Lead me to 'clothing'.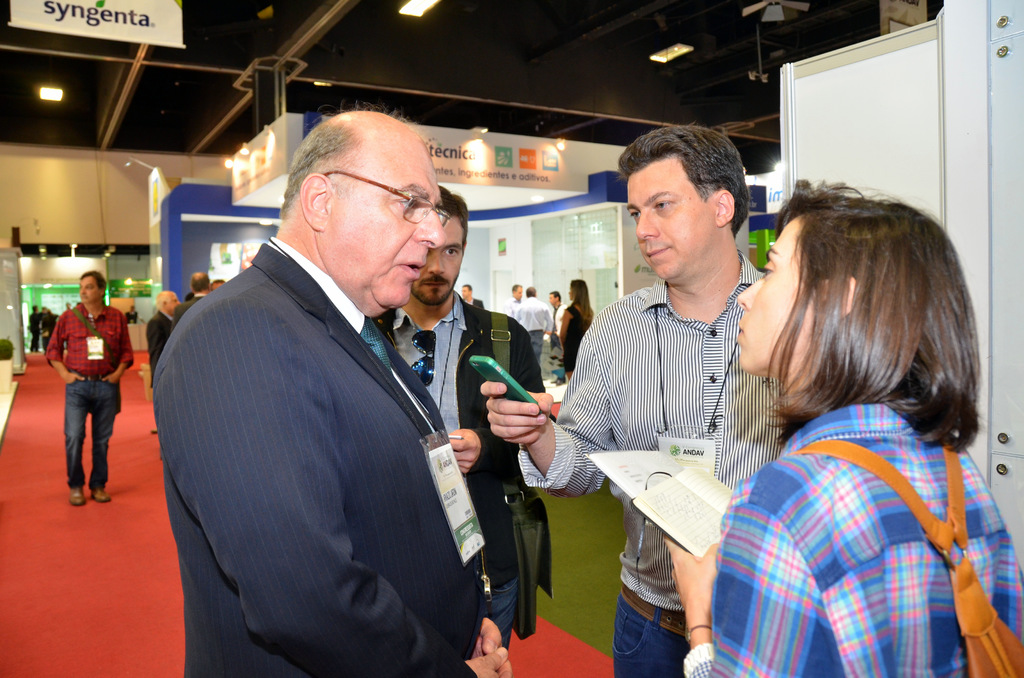
Lead to [left=26, top=316, right=36, bottom=352].
